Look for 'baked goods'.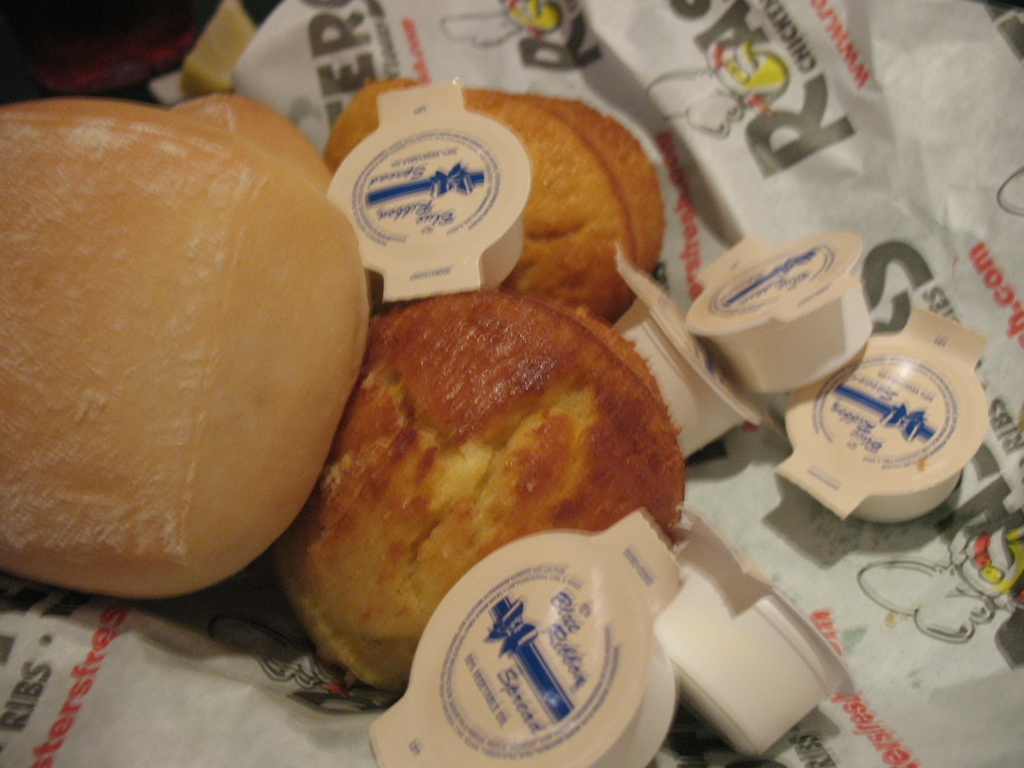
Found: 324,77,668,325.
